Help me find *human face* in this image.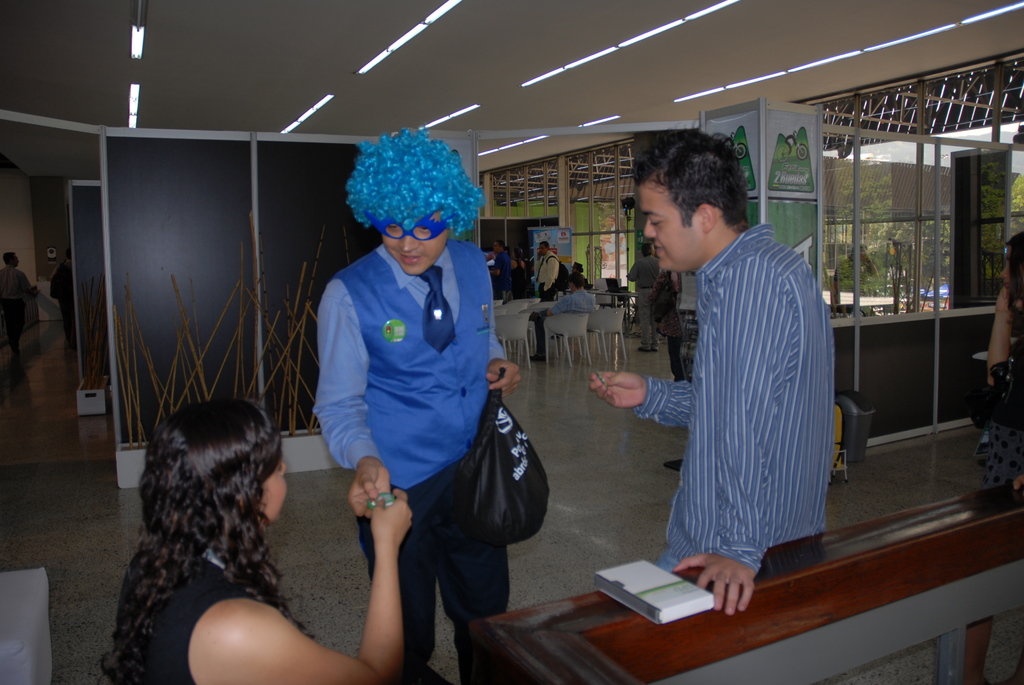
Found it: box(260, 437, 289, 524).
